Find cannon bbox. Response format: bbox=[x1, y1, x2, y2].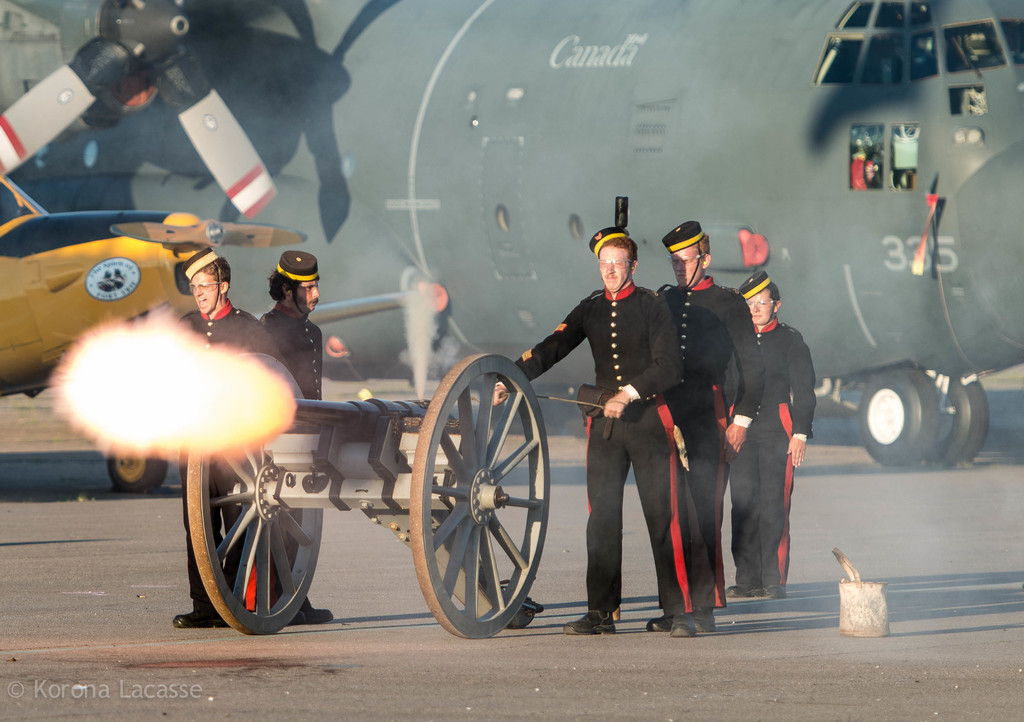
bbox=[179, 351, 552, 647].
